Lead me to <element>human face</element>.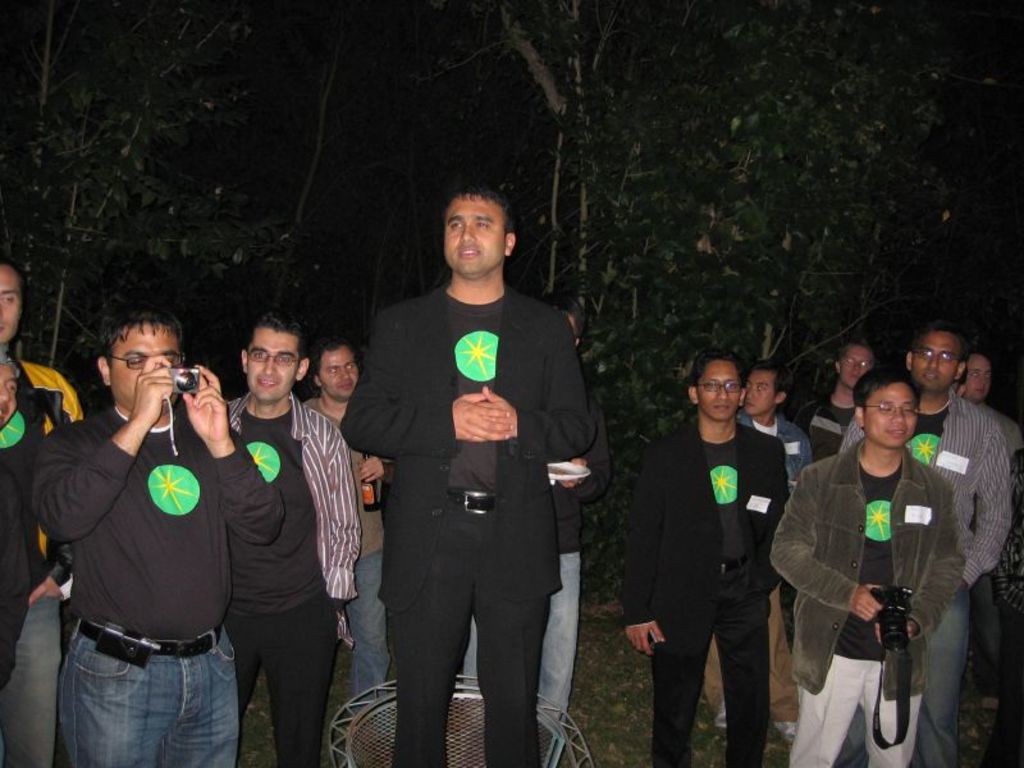
Lead to pyautogui.locateOnScreen(0, 369, 20, 420).
